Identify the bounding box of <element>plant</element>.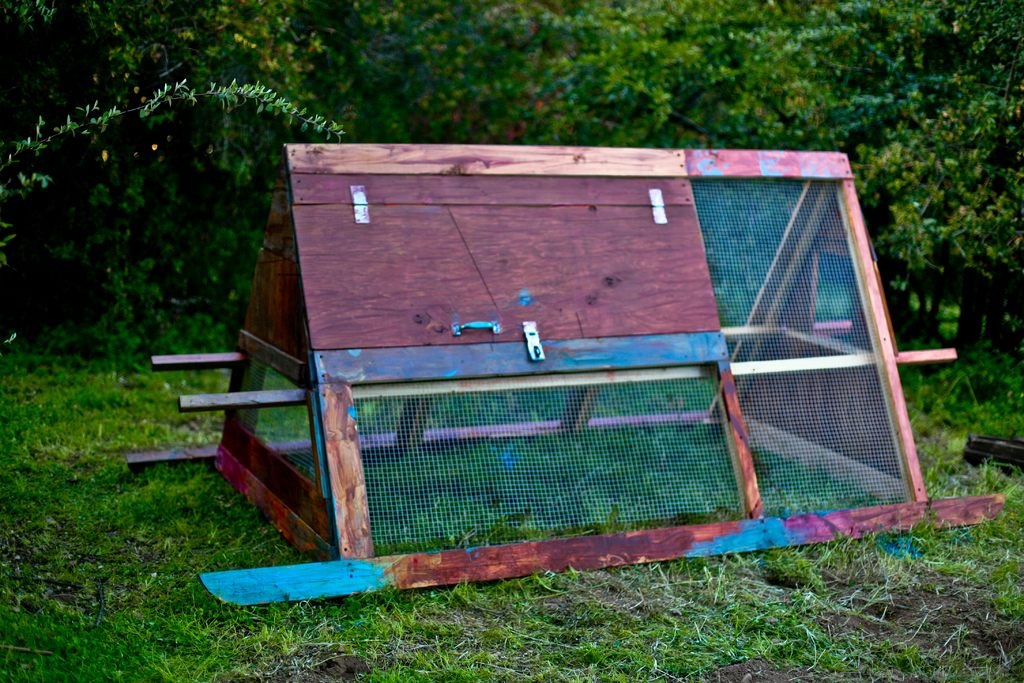
<bbox>868, 3, 1023, 401</bbox>.
